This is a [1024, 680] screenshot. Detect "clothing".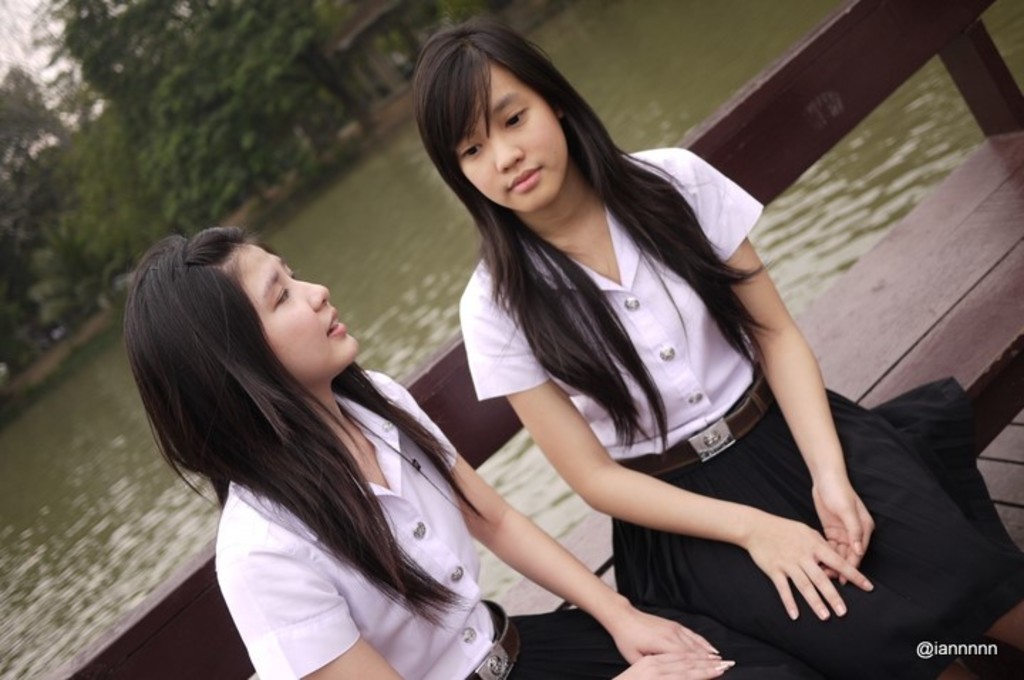
l=213, t=368, r=806, b=679.
